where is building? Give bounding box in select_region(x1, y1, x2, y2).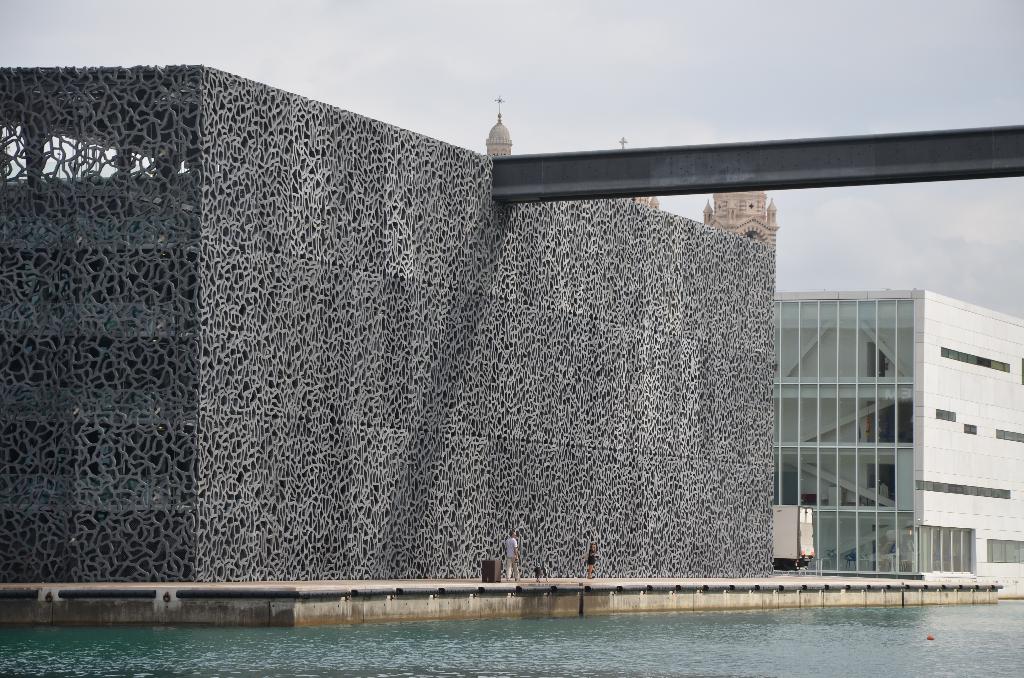
select_region(766, 284, 1023, 579).
